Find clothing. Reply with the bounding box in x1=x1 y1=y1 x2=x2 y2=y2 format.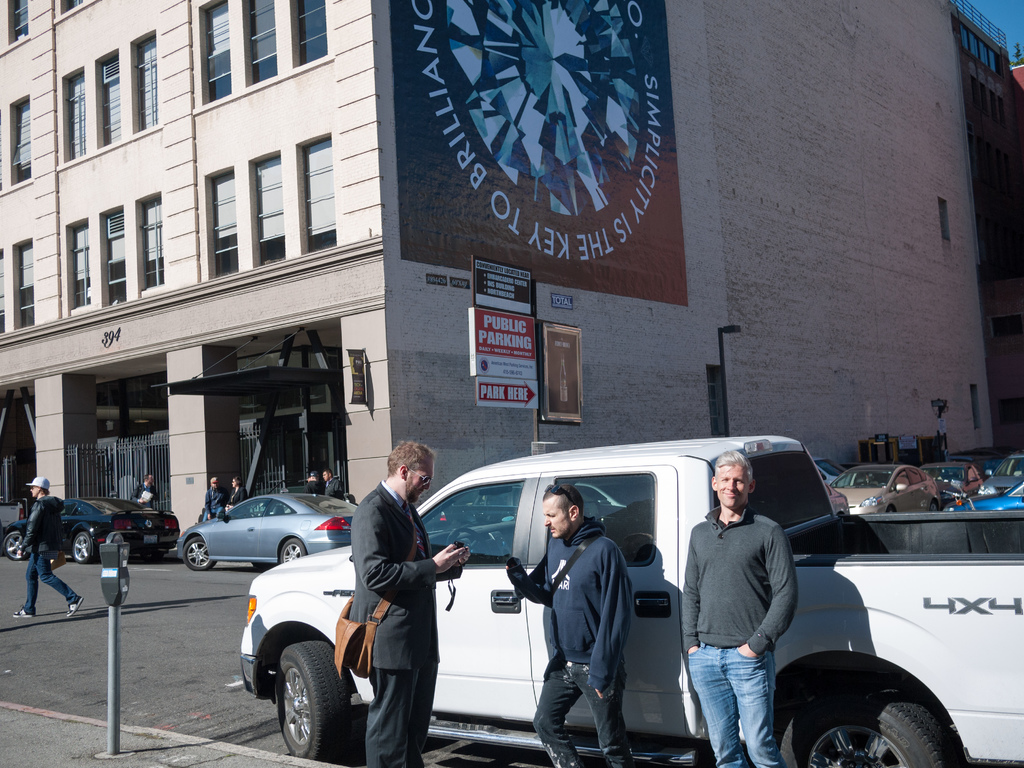
x1=228 y1=484 x2=247 y2=511.
